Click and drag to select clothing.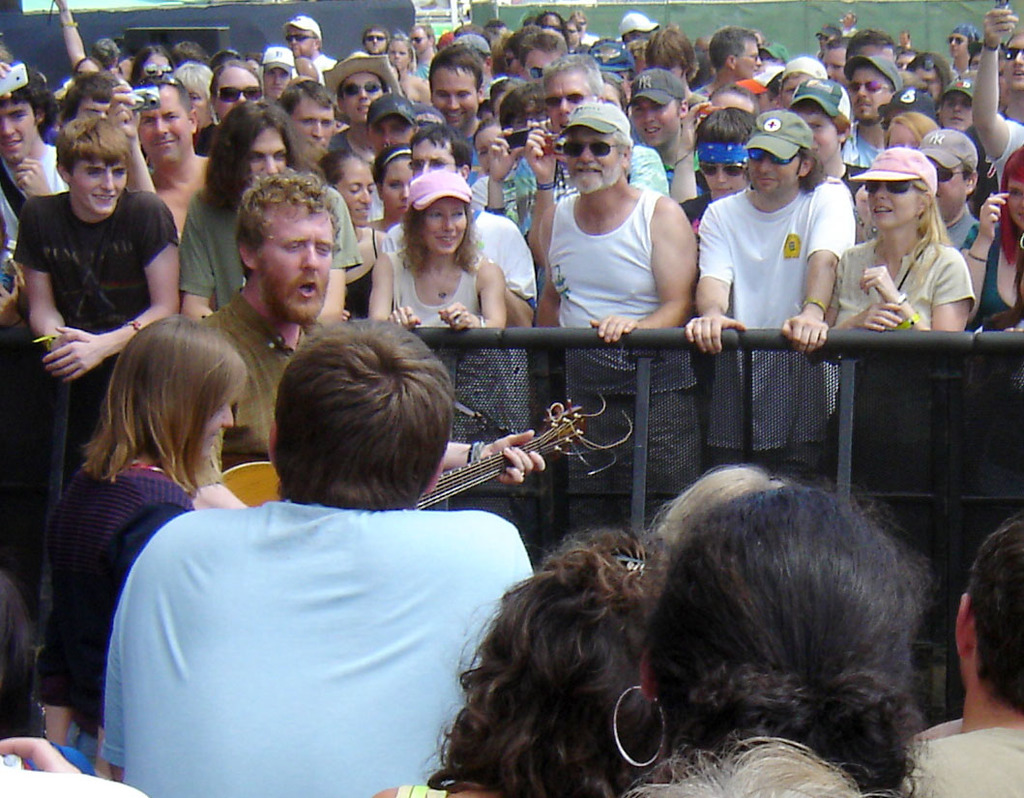
Selection: pyautogui.locateOnScreen(954, 222, 1023, 332).
